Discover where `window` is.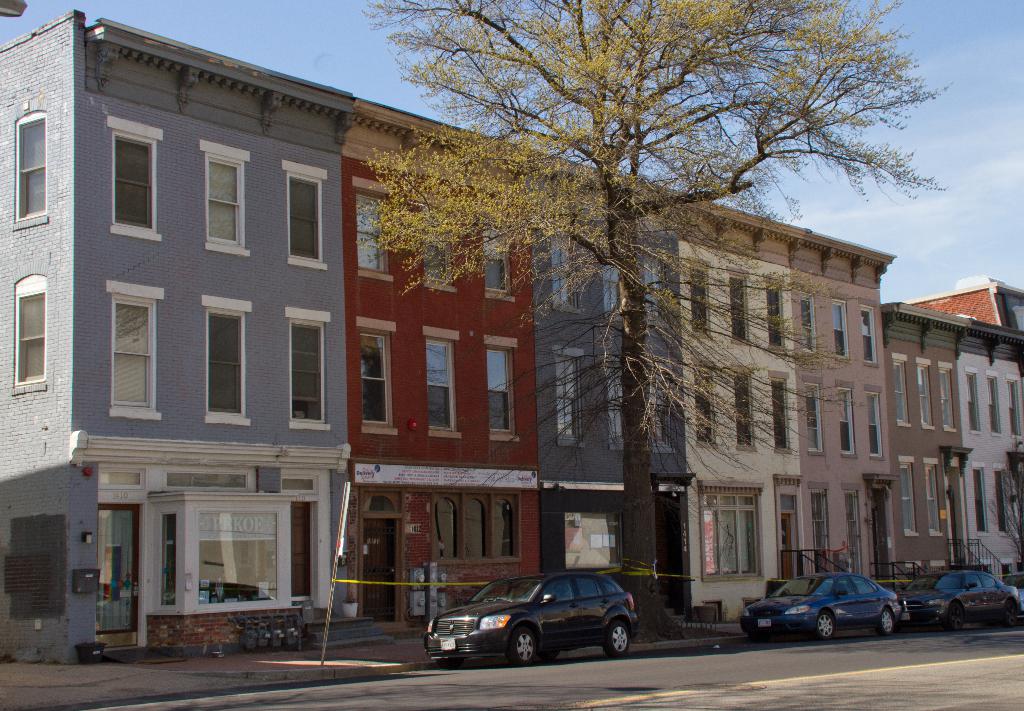
Discovered at {"x1": 552, "y1": 241, "x2": 574, "y2": 300}.
